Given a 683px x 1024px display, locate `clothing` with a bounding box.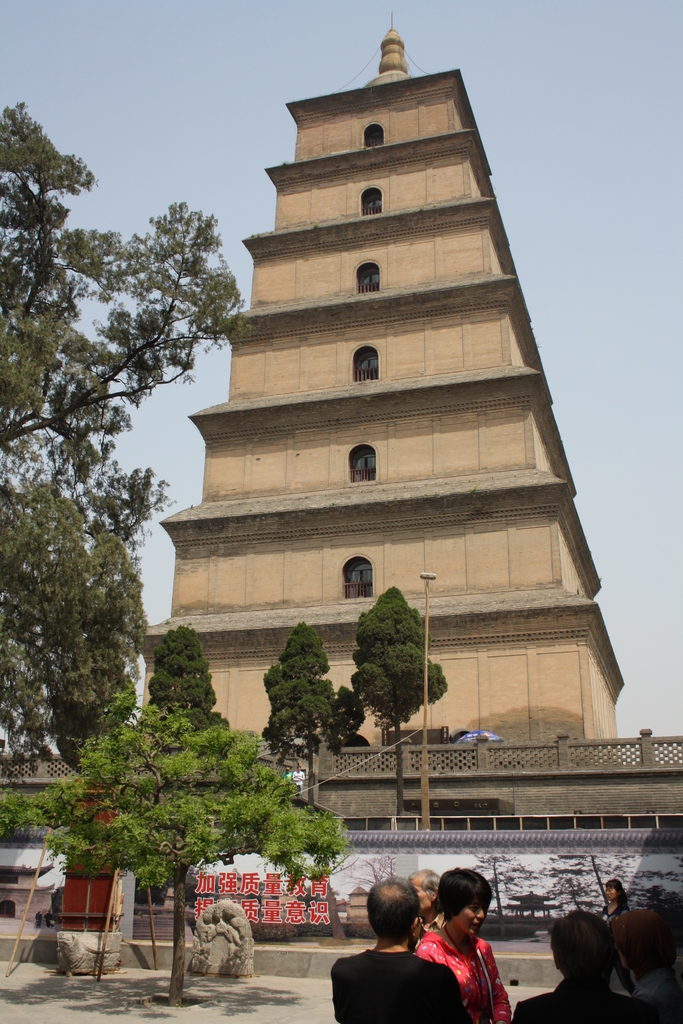
Located: x1=428 y1=931 x2=521 y2=1011.
